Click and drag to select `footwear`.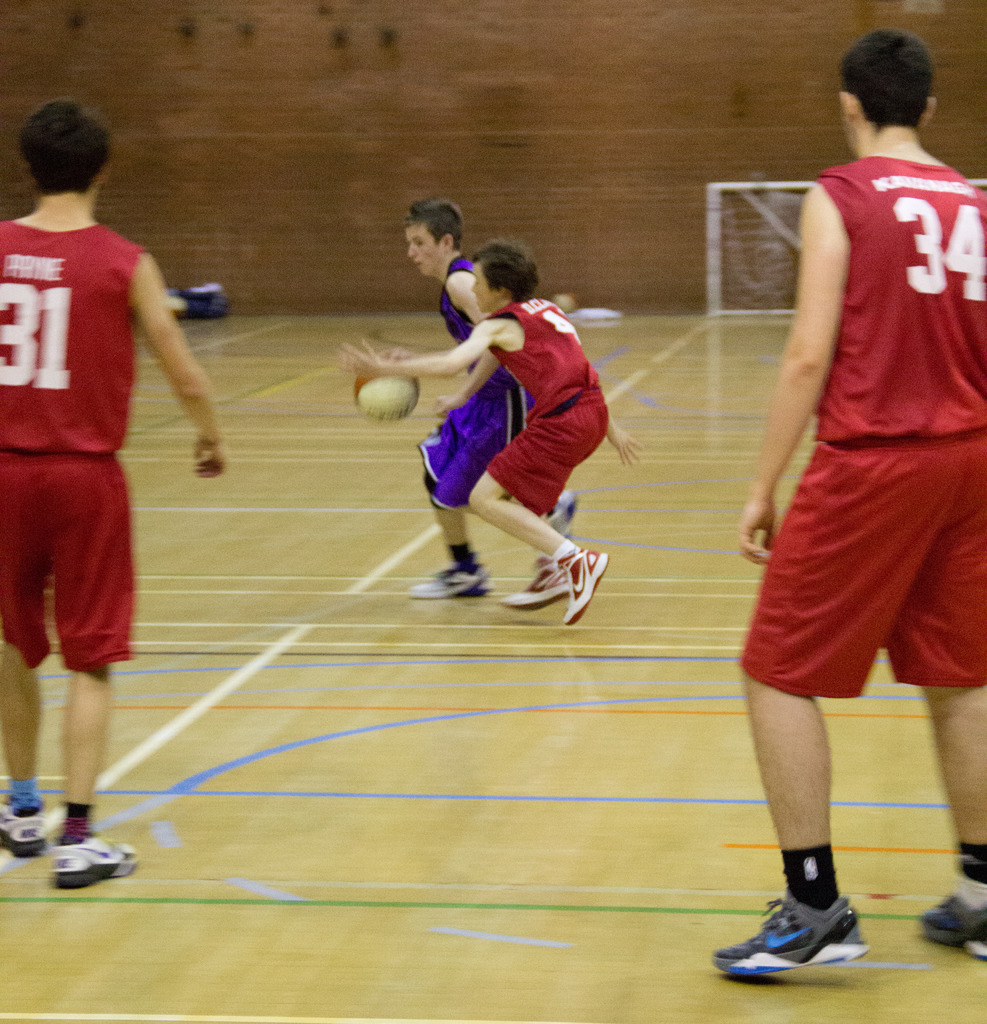
Selection: [547,491,585,543].
